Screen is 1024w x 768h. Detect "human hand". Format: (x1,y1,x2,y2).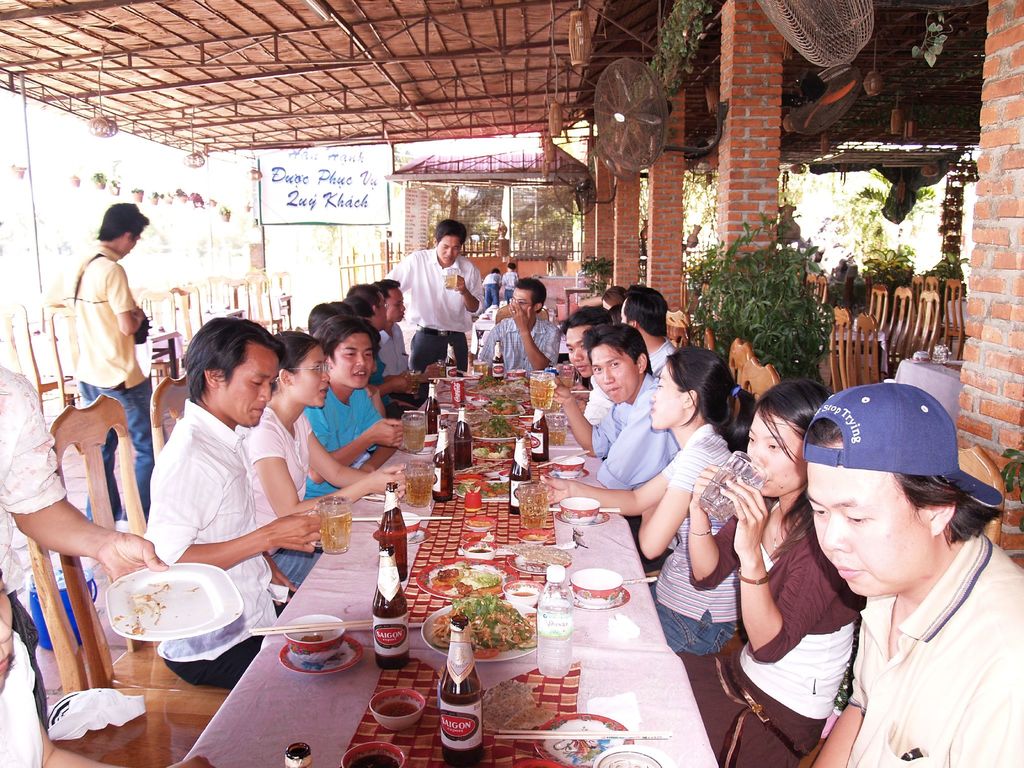
(712,472,768,561).
